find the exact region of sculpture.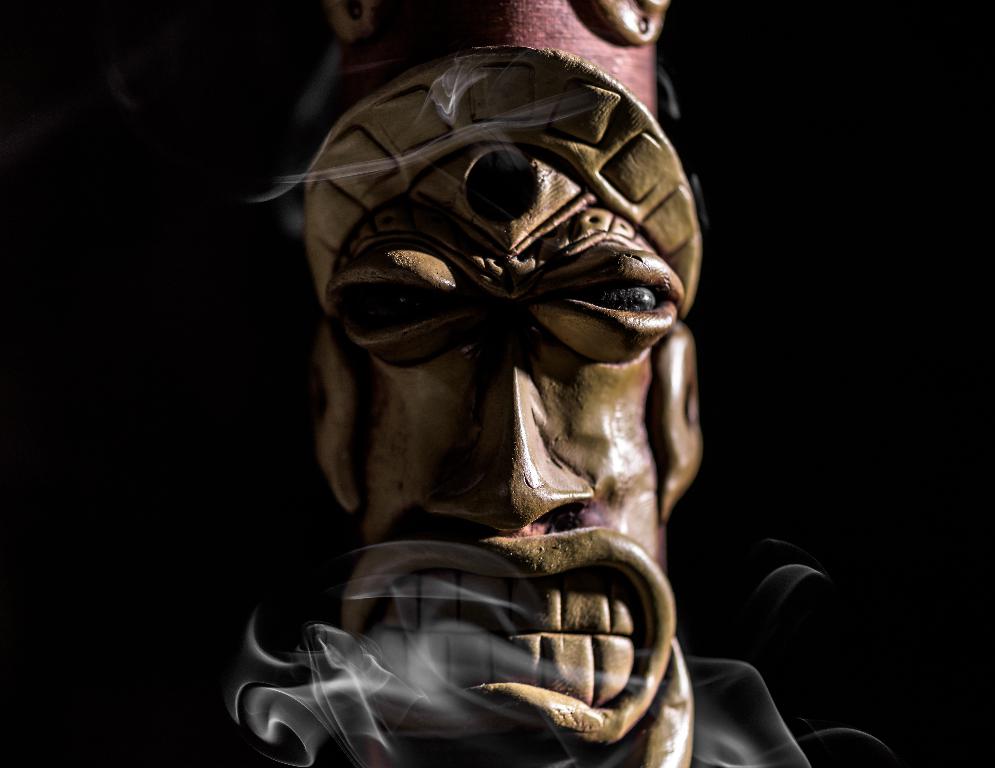
Exact region: 220, 11, 752, 757.
